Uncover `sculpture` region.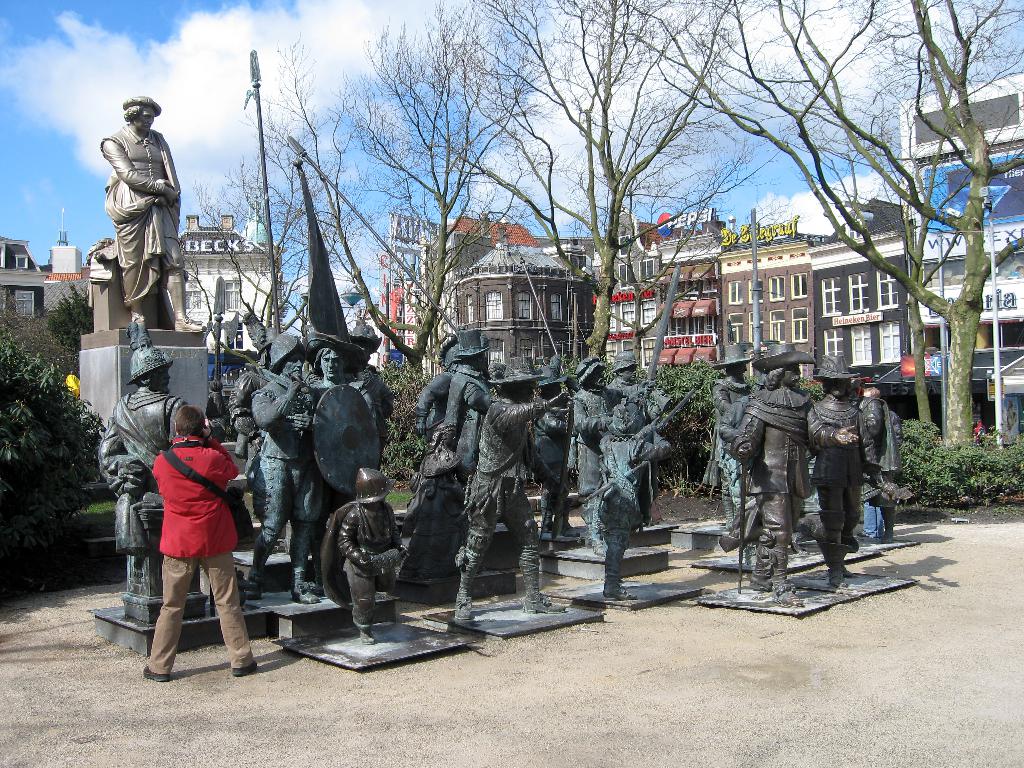
Uncovered: crop(323, 463, 408, 643).
